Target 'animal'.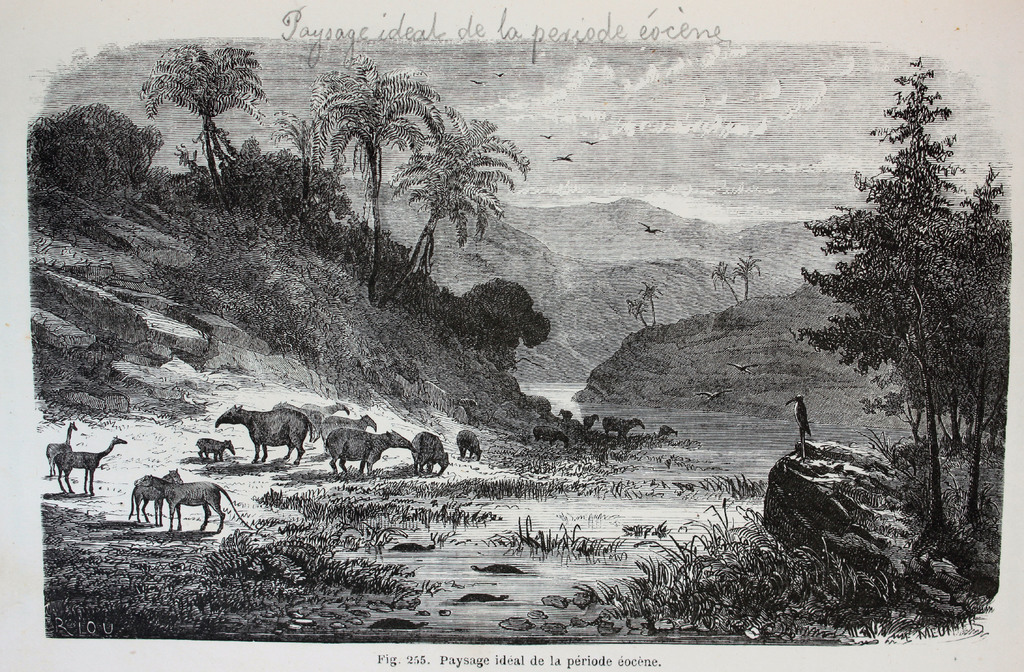
Target region: bbox=(529, 425, 576, 449).
